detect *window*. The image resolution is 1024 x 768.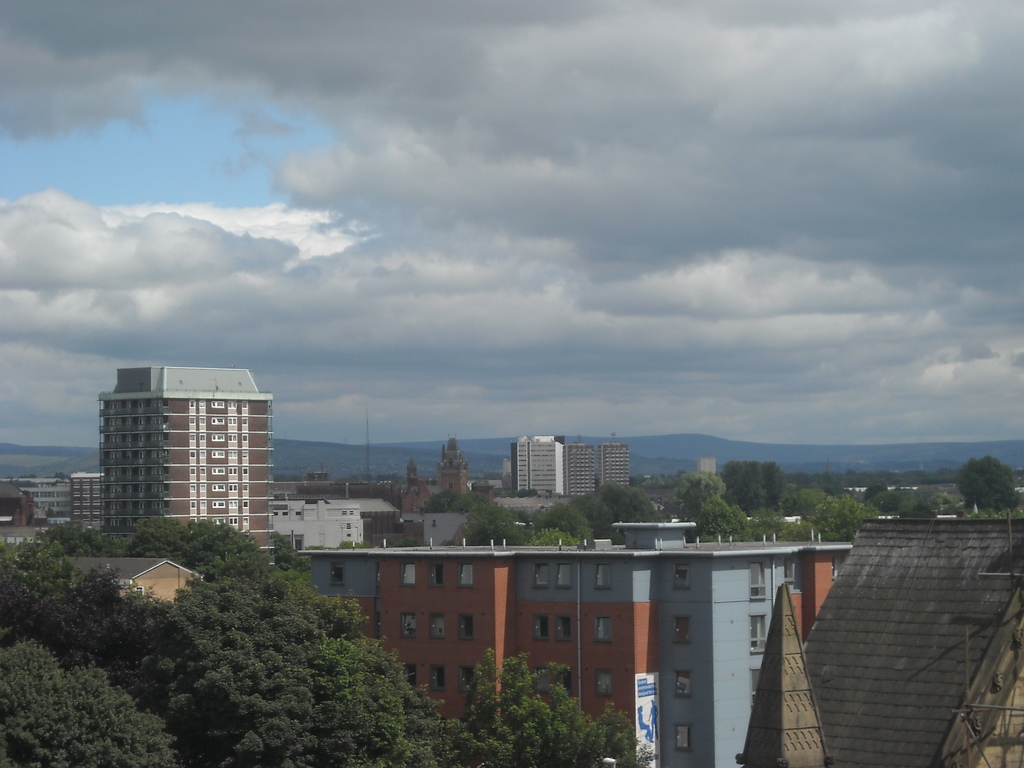
Rect(397, 562, 423, 590).
